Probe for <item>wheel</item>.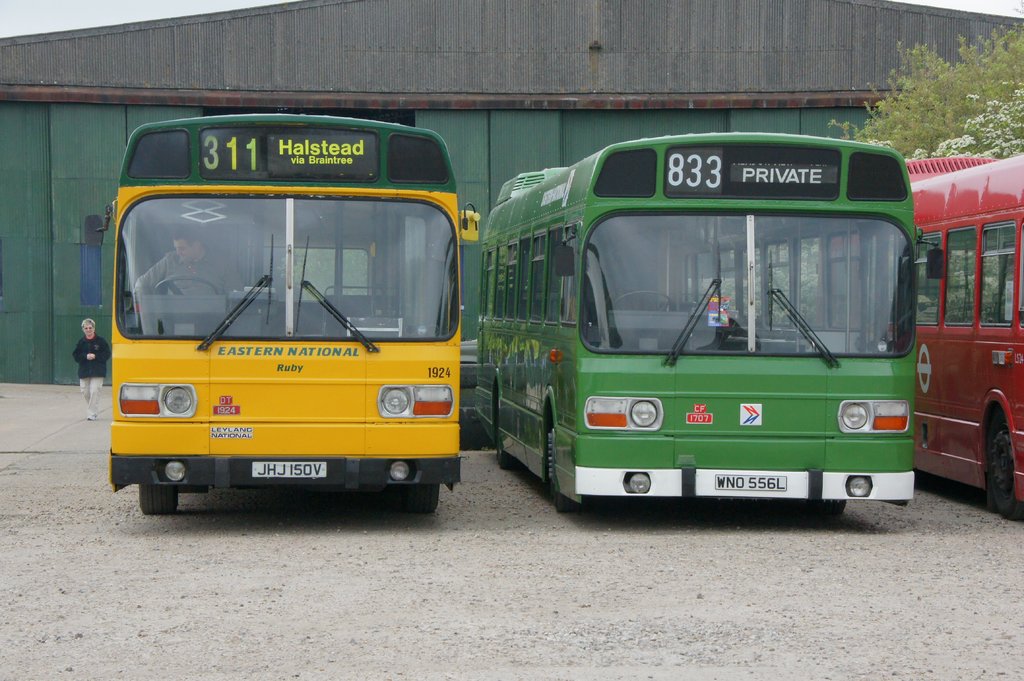
Probe result: pyautogui.locateOnScreen(804, 500, 849, 521).
